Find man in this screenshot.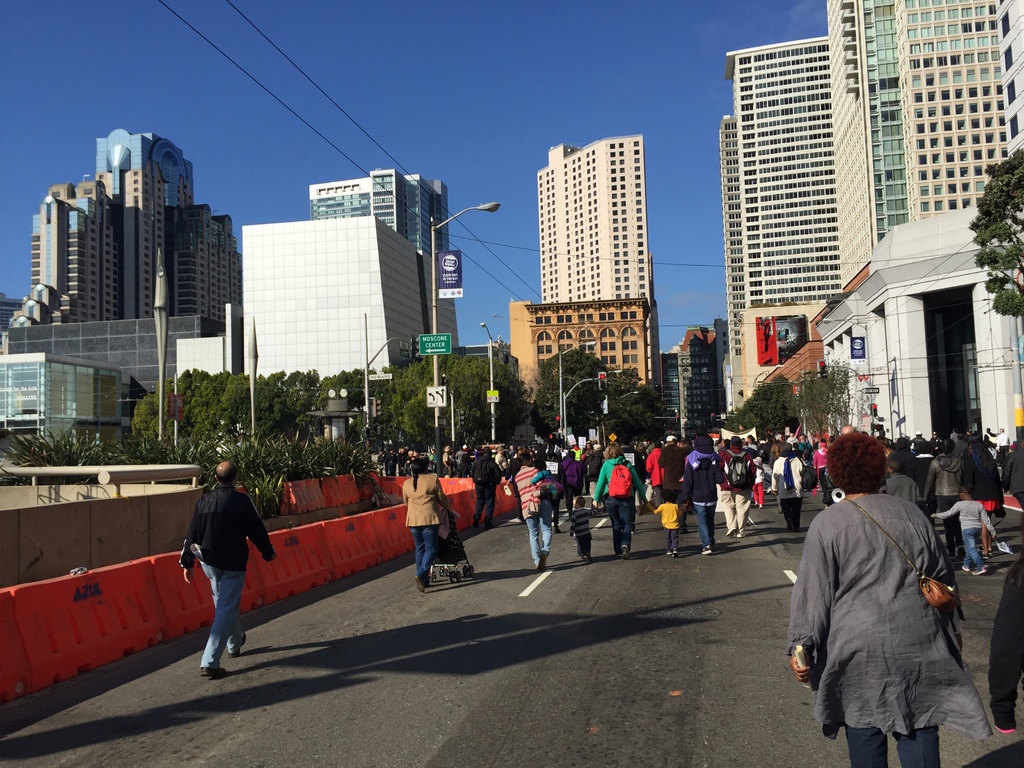
The bounding box for man is <bbox>995, 428, 1009, 456</bbox>.
